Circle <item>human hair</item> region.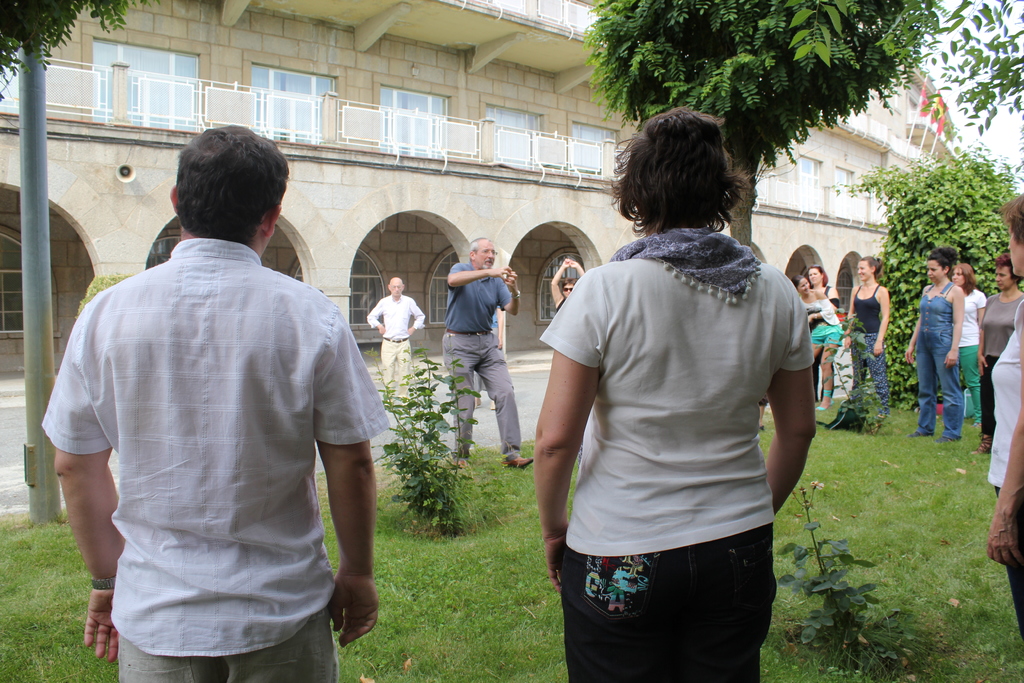
Region: select_region(465, 233, 498, 261).
